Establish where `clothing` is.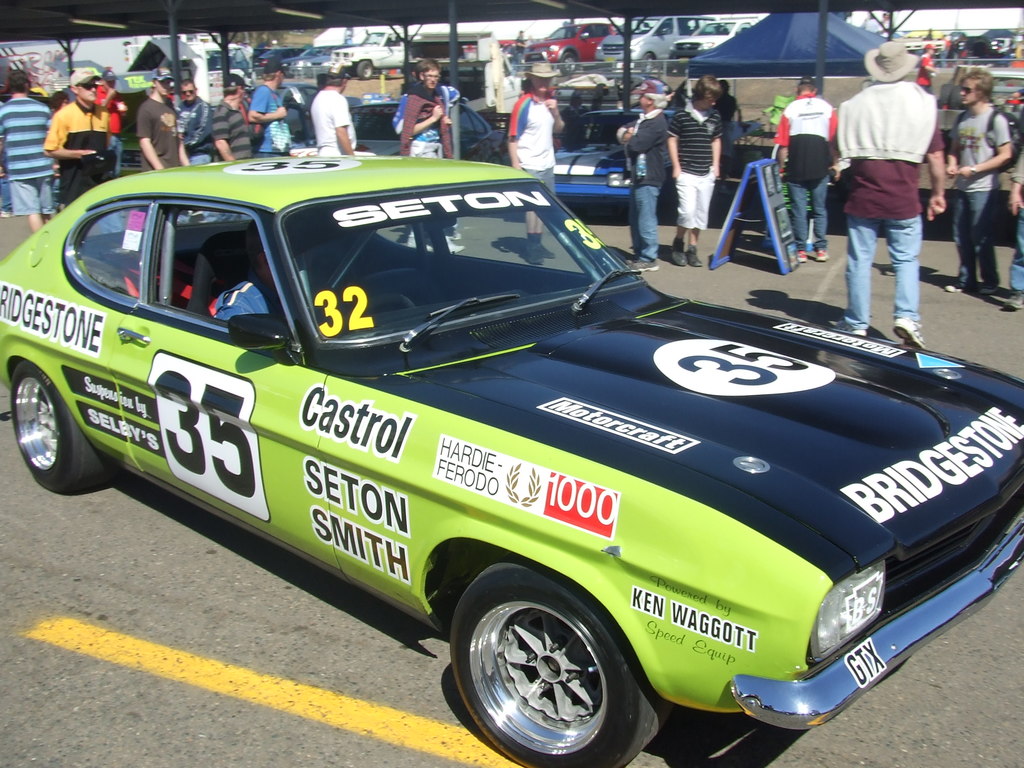
Established at (667,101,729,234).
